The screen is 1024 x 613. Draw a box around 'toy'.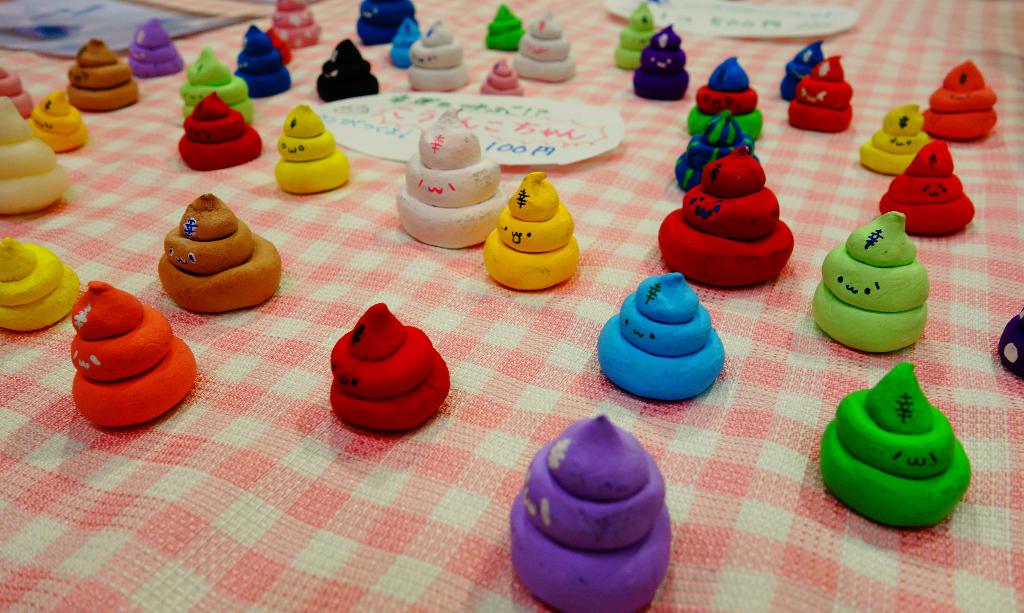
[355, 0, 427, 45].
